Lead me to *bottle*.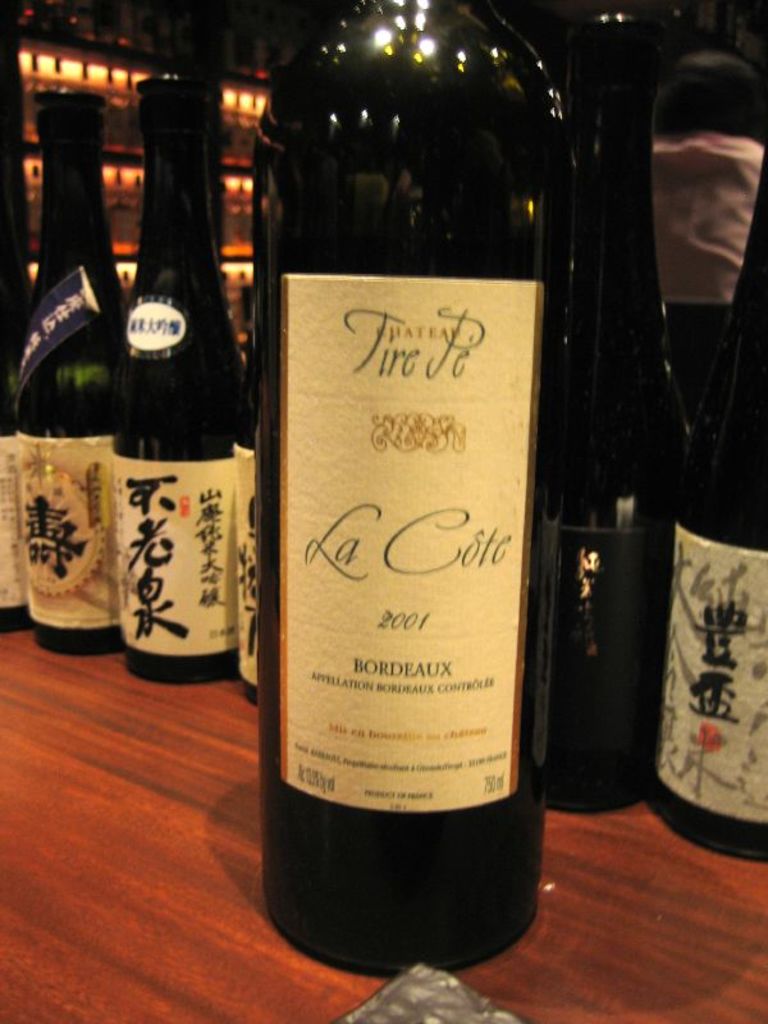
Lead to bbox=[238, 369, 270, 699].
